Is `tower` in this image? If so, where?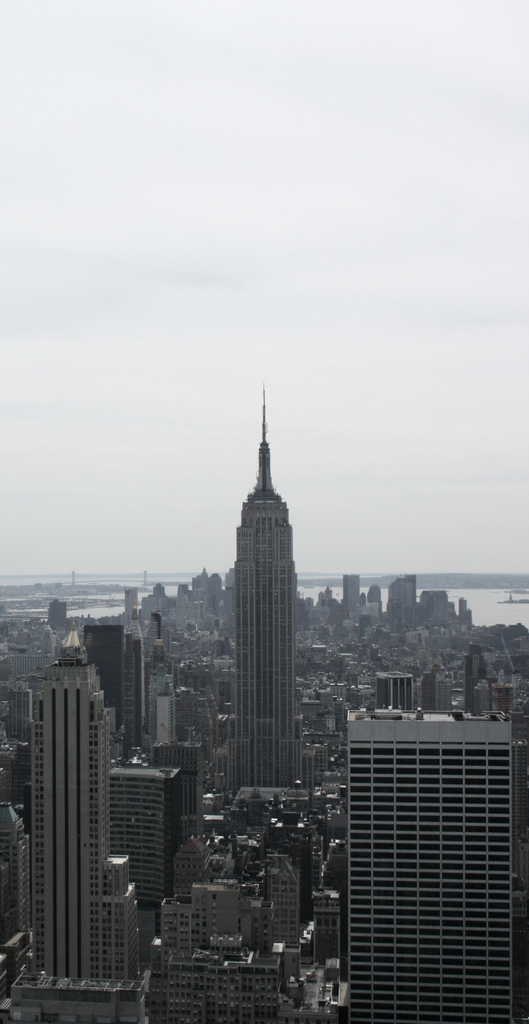
Yes, at {"left": 383, "top": 580, "right": 421, "bottom": 627}.
